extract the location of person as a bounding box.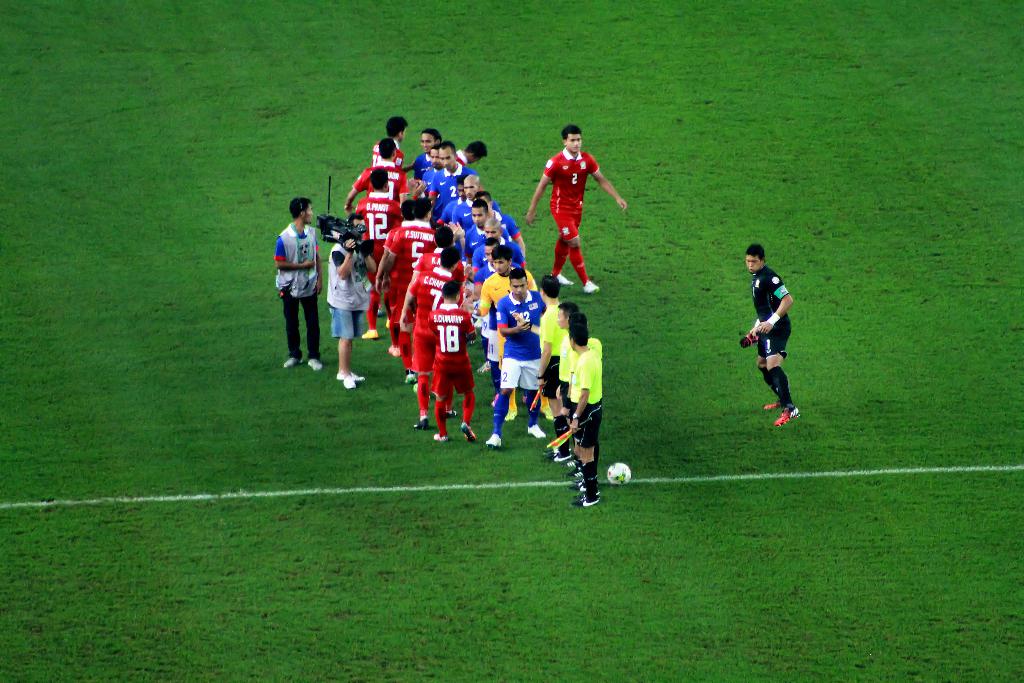
l=454, t=144, r=492, b=169.
